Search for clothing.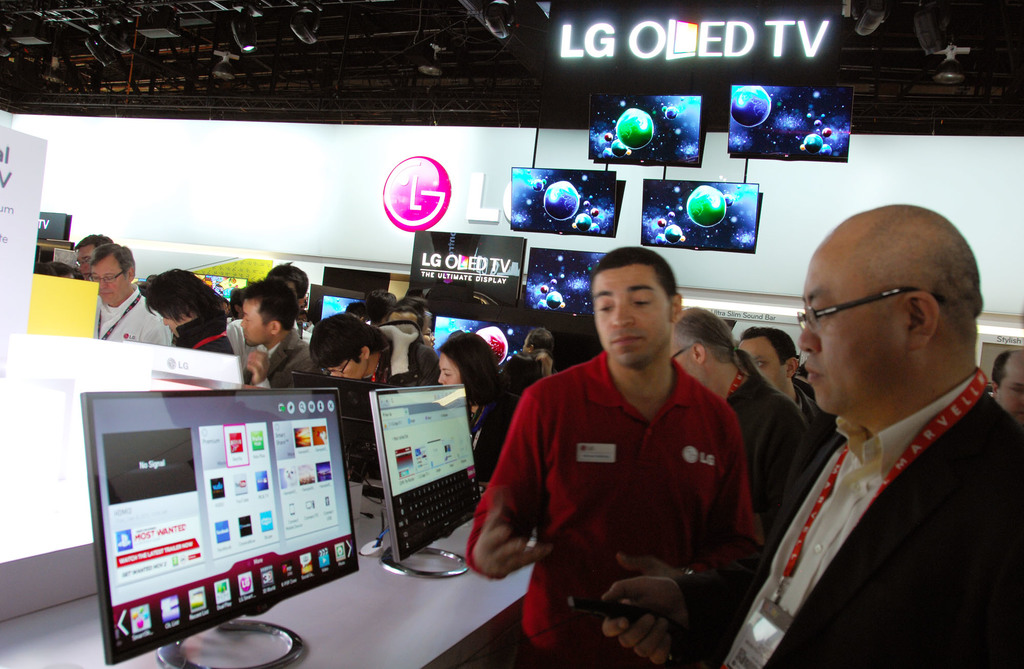
Found at [left=730, top=322, right=1013, bottom=667].
